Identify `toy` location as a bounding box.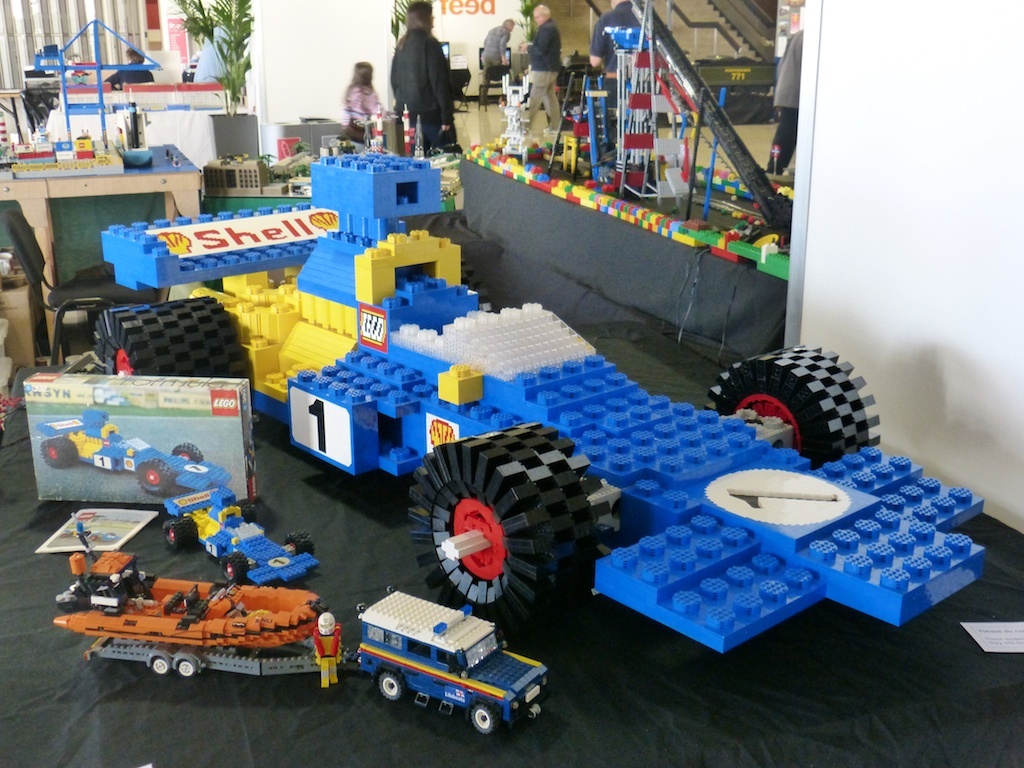
x1=163 y1=486 x2=318 y2=587.
